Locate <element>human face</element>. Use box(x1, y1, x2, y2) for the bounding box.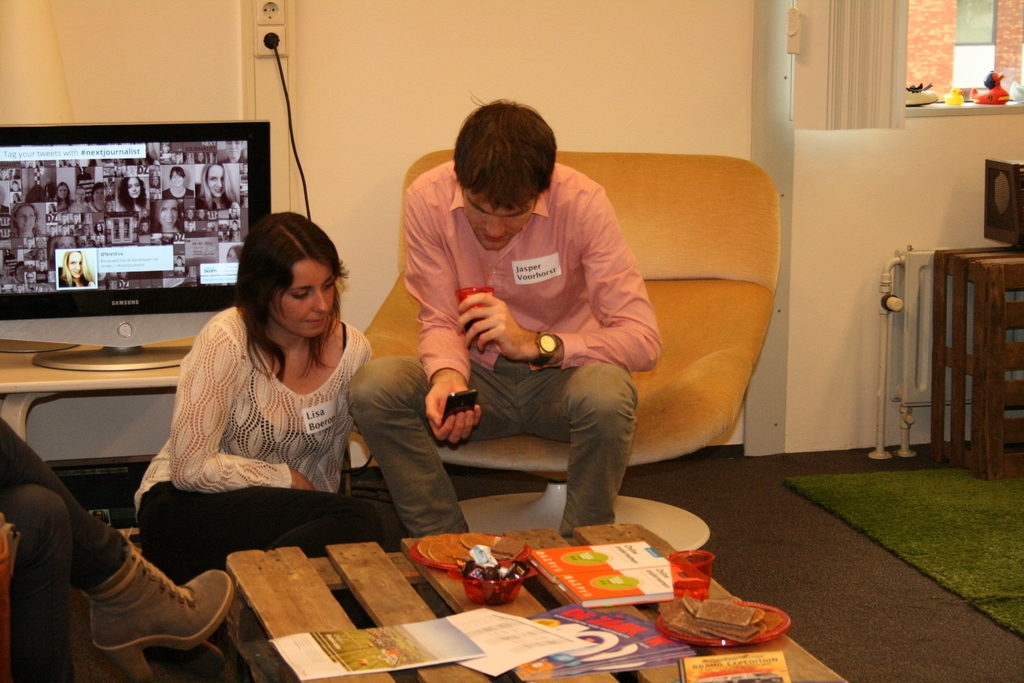
box(268, 258, 335, 338).
